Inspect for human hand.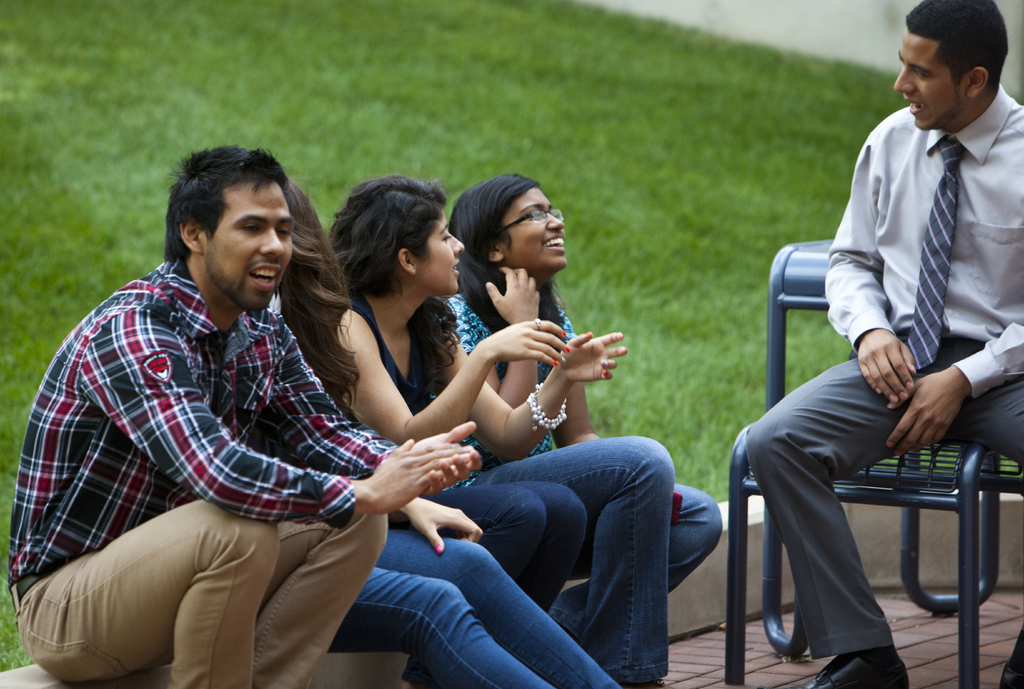
Inspection: (479,319,573,368).
